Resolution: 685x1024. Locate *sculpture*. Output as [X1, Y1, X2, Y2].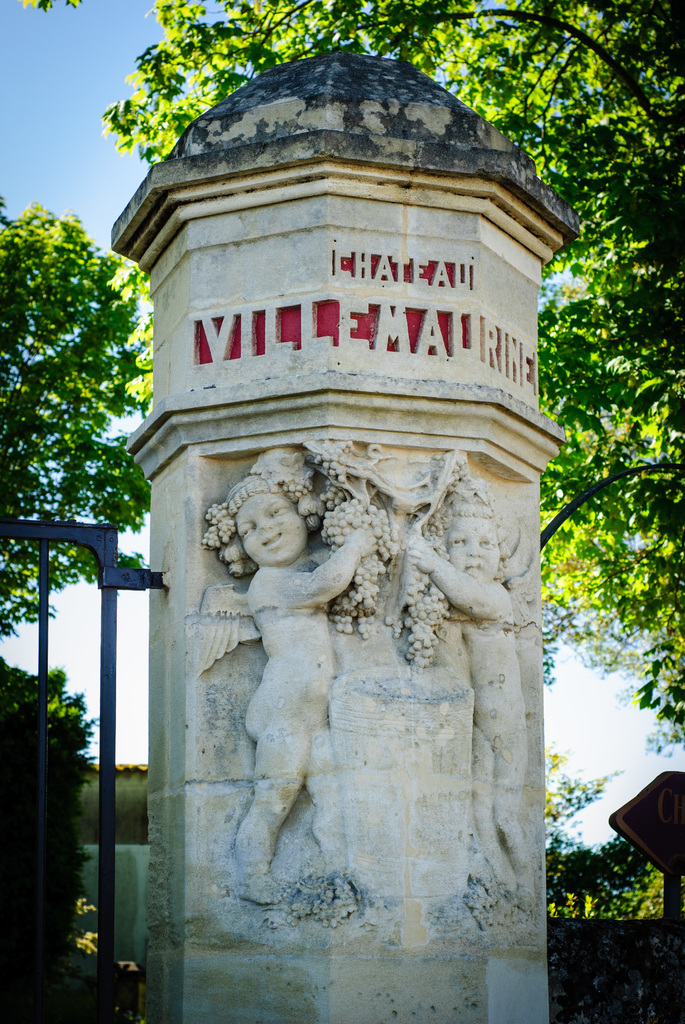
[184, 431, 542, 939].
